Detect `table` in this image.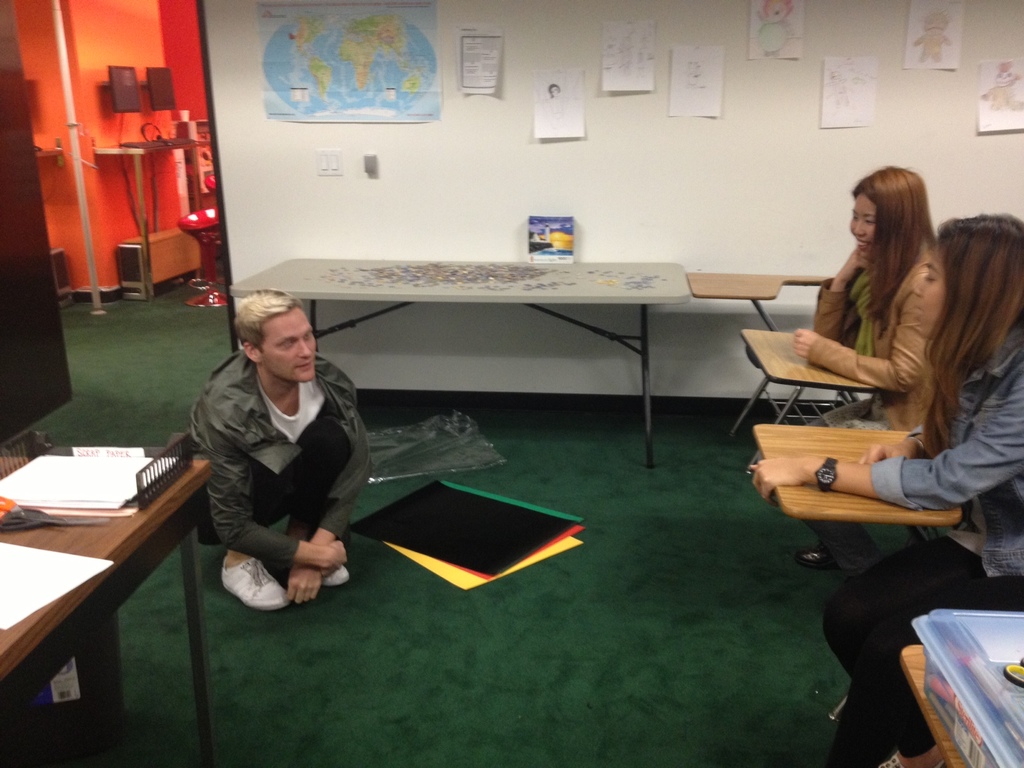
Detection: x1=219 y1=262 x2=689 y2=476.
